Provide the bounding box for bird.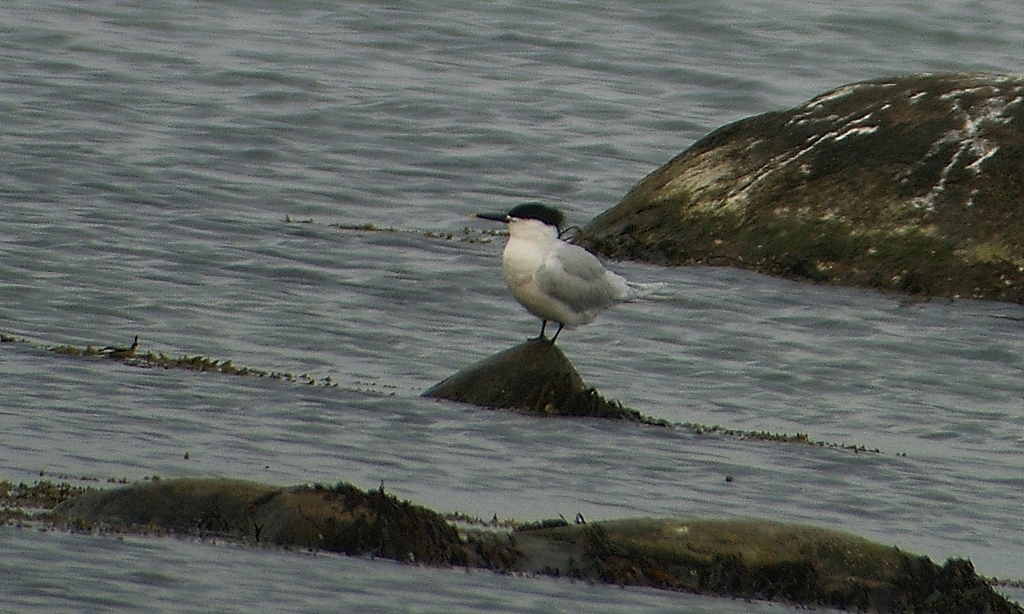
[486, 194, 641, 350].
